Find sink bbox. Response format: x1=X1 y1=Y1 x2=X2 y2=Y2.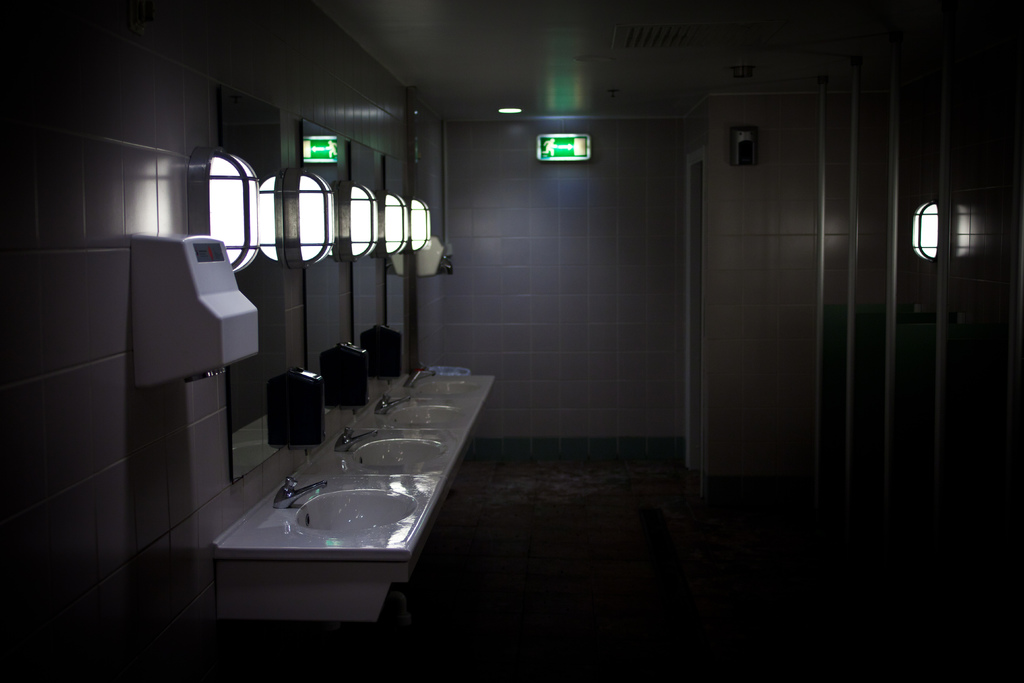
x1=403 y1=363 x2=470 y2=404.
